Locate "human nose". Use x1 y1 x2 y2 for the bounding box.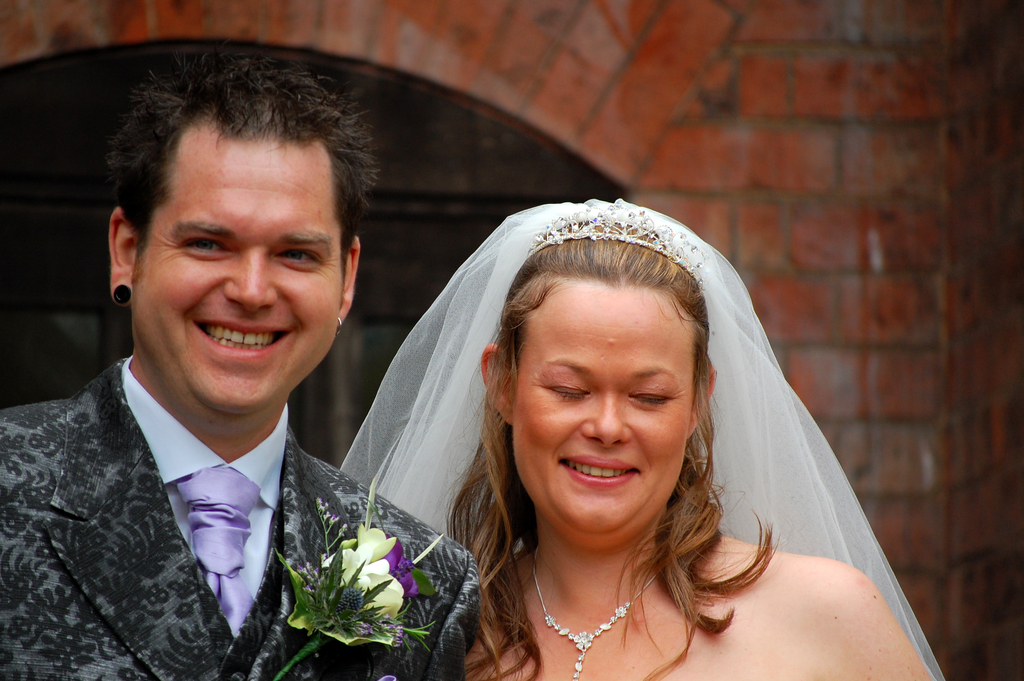
580 391 632 446.
